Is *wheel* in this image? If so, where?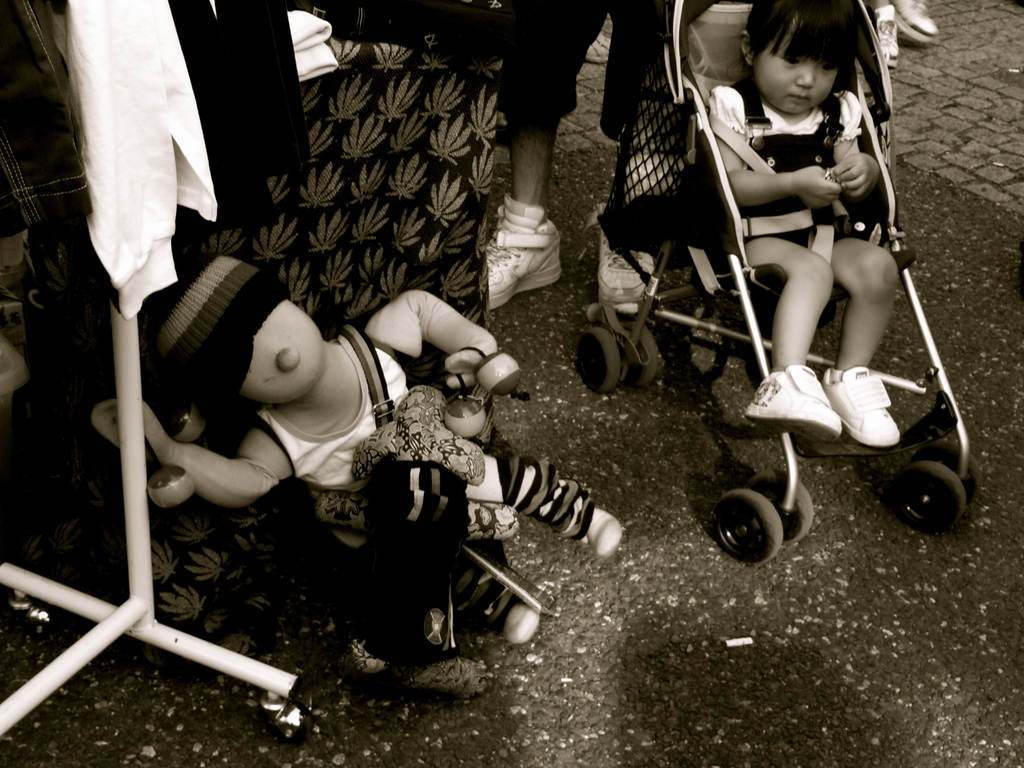
Yes, at x1=624 y1=320 x2=657 y2=387.
